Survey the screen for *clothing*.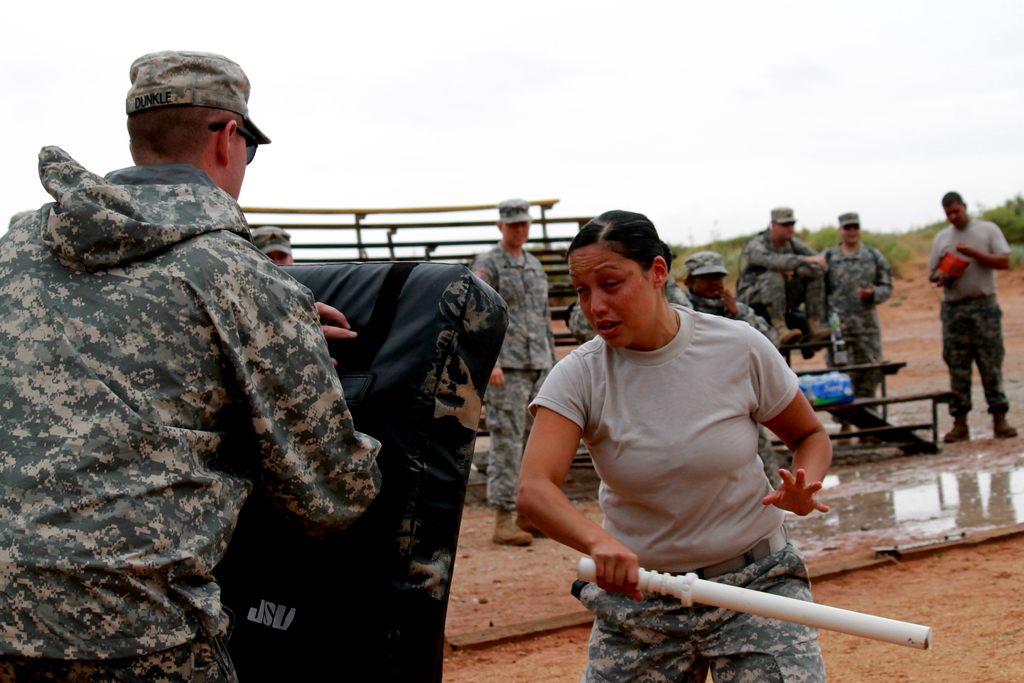
Survey found: [left=662, top=278, right=698, bottom=311].
